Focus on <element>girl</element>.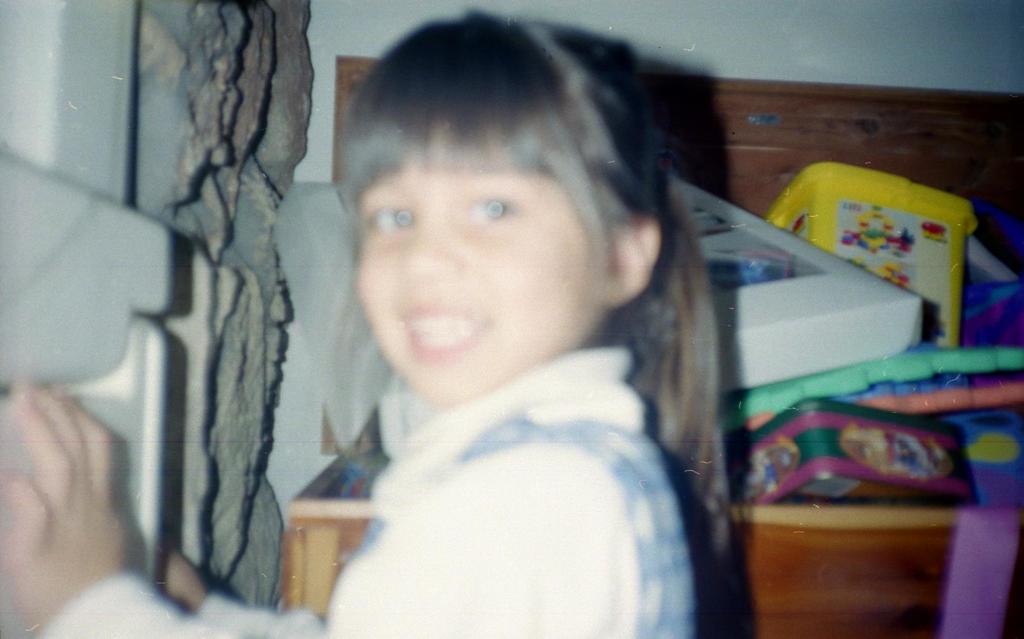
Focused at x1=0 y1=4 x2=719 y2=638.
